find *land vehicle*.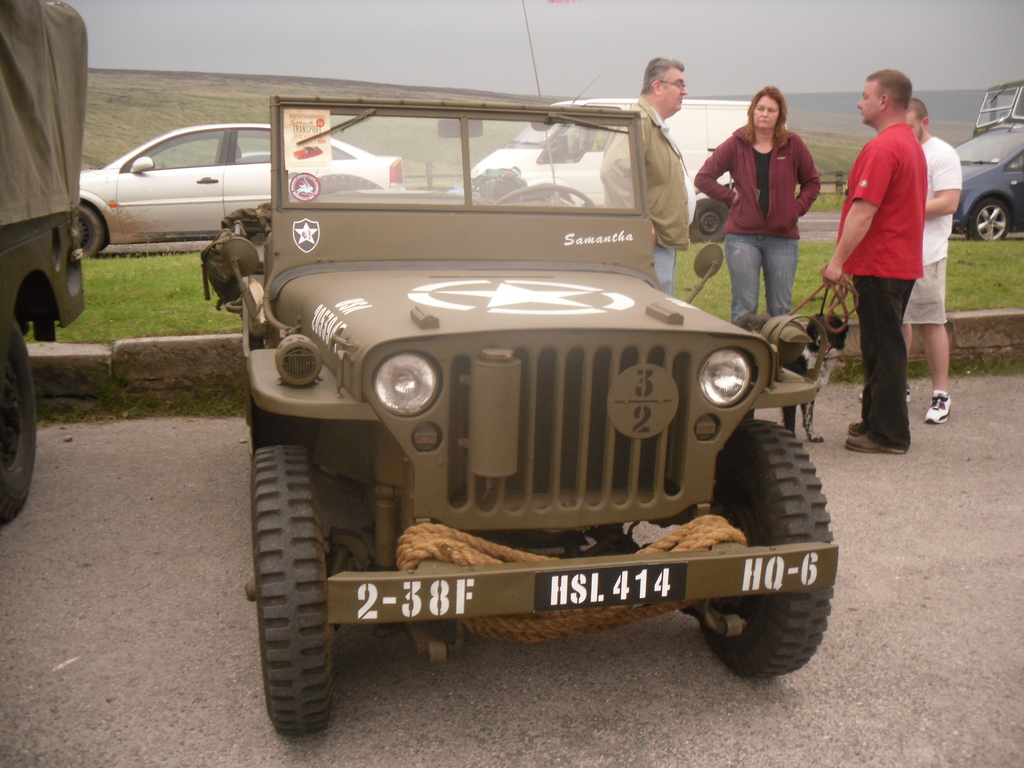
<region>77, 120, 408, 259</region>.
